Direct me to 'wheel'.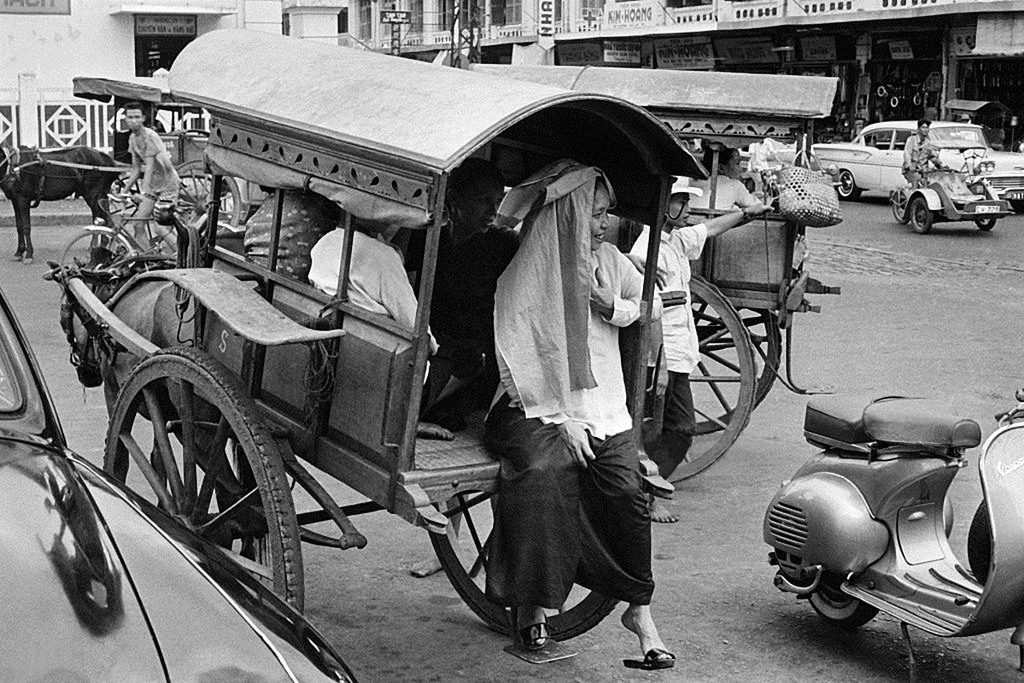
Direction: <box>975,215,996,231</box>.
